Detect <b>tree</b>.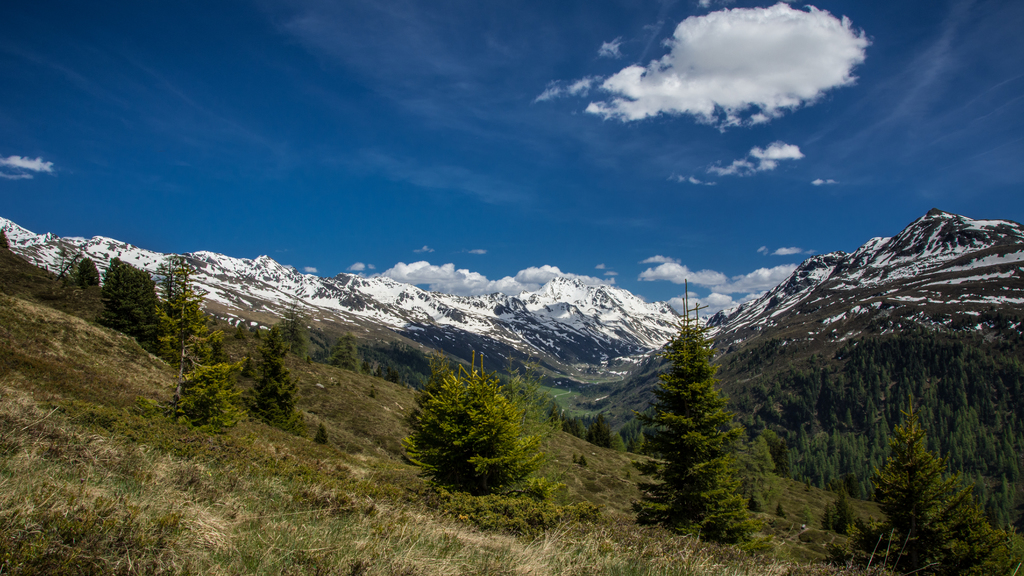
Detected at bbox=(76, 257, 100, 287).
